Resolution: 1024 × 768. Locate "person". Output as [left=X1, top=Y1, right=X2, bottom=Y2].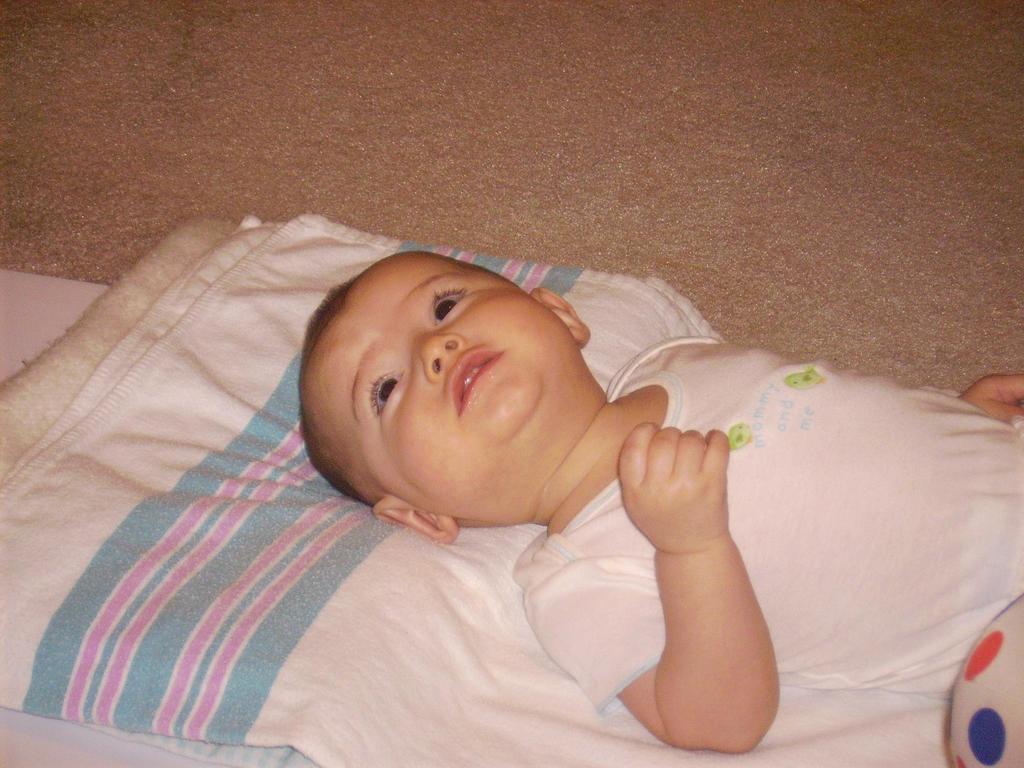
[left=300, top=249, right=1023, bottom=767].
